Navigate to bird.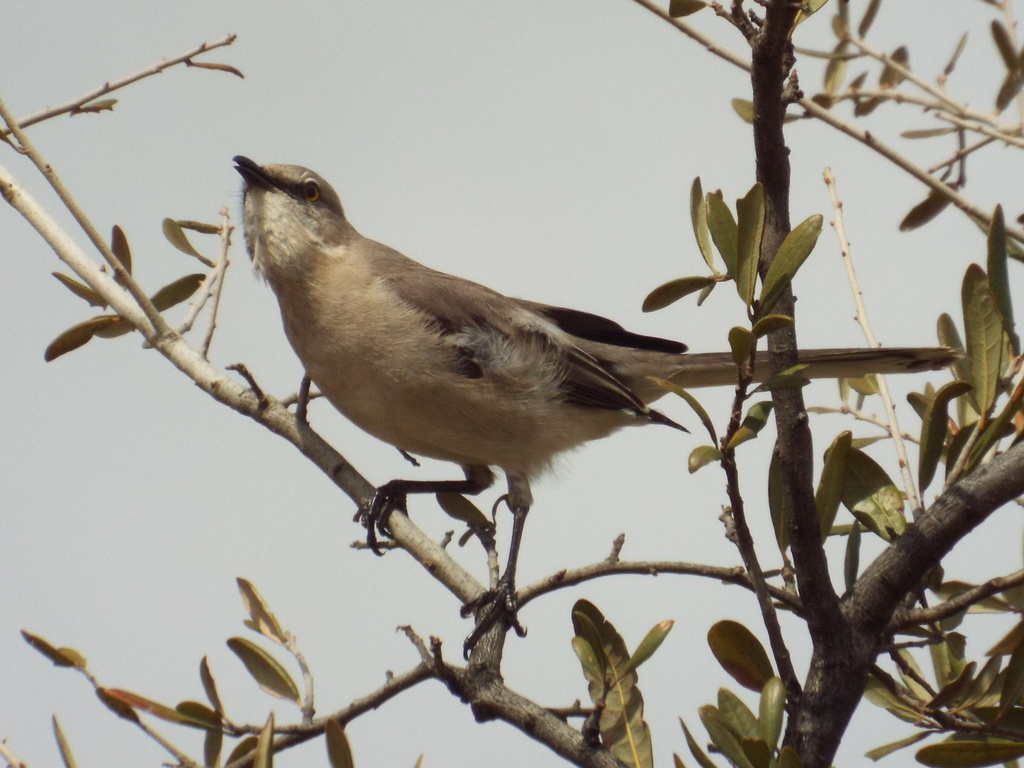
Navigation target: [x1=244, y1=135, x2=768, y2=630].
